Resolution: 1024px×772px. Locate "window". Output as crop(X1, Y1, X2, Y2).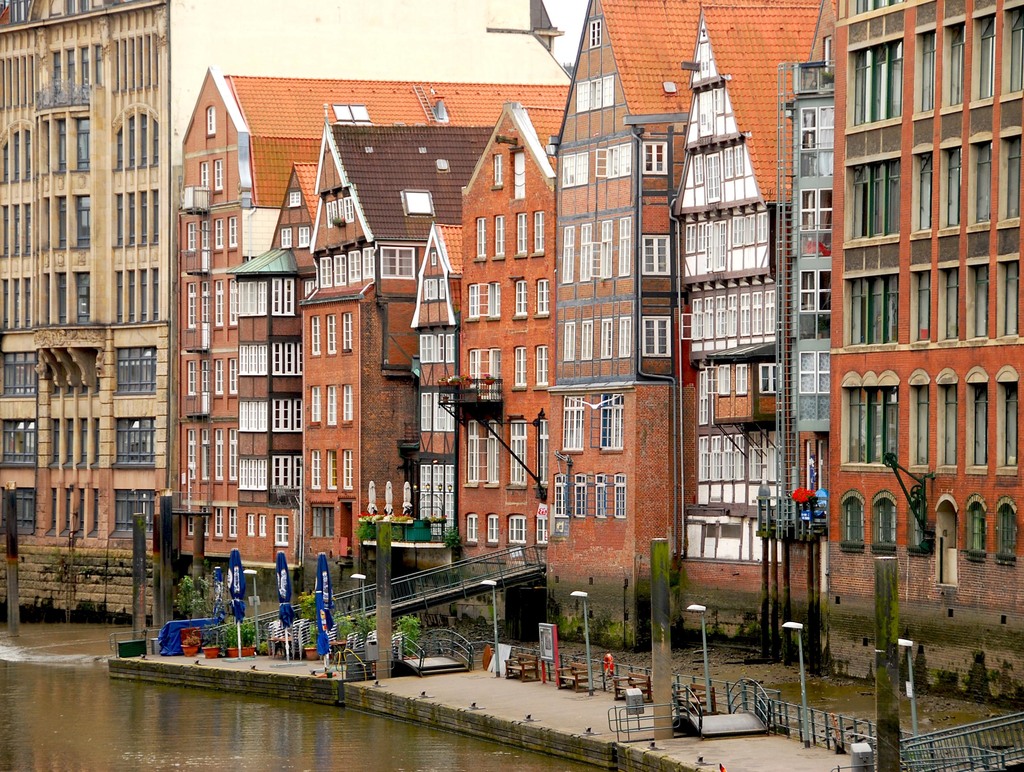
crop(325, 194, 355, 223).
